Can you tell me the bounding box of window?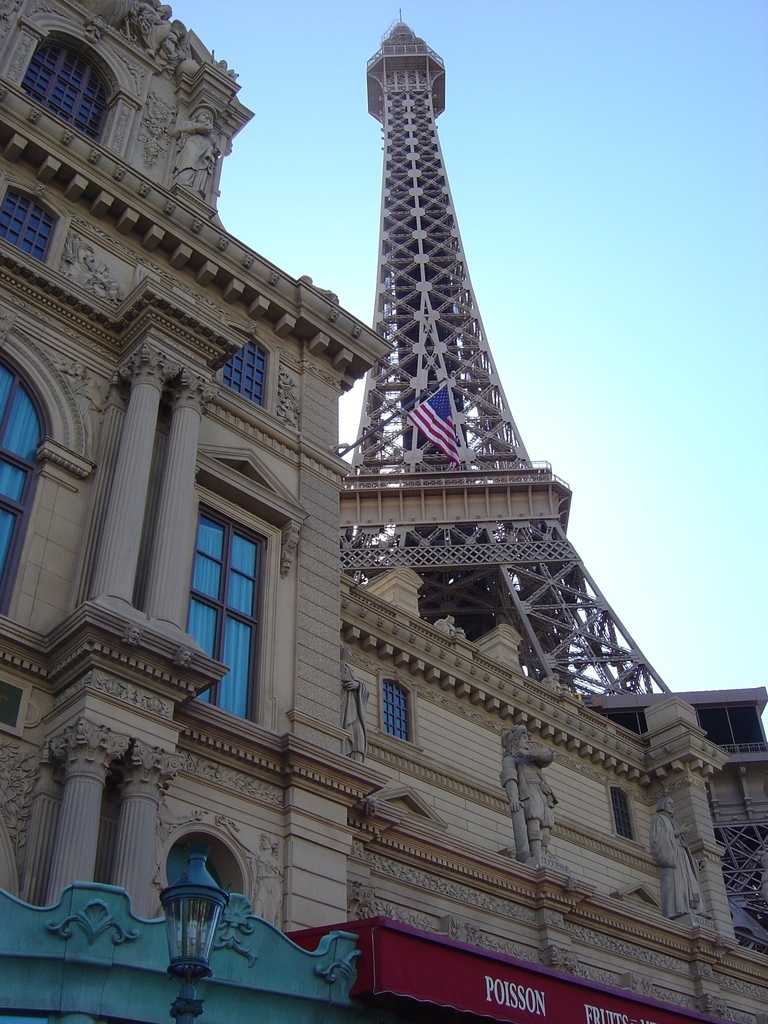
crop(186, 491, 262, 725).
